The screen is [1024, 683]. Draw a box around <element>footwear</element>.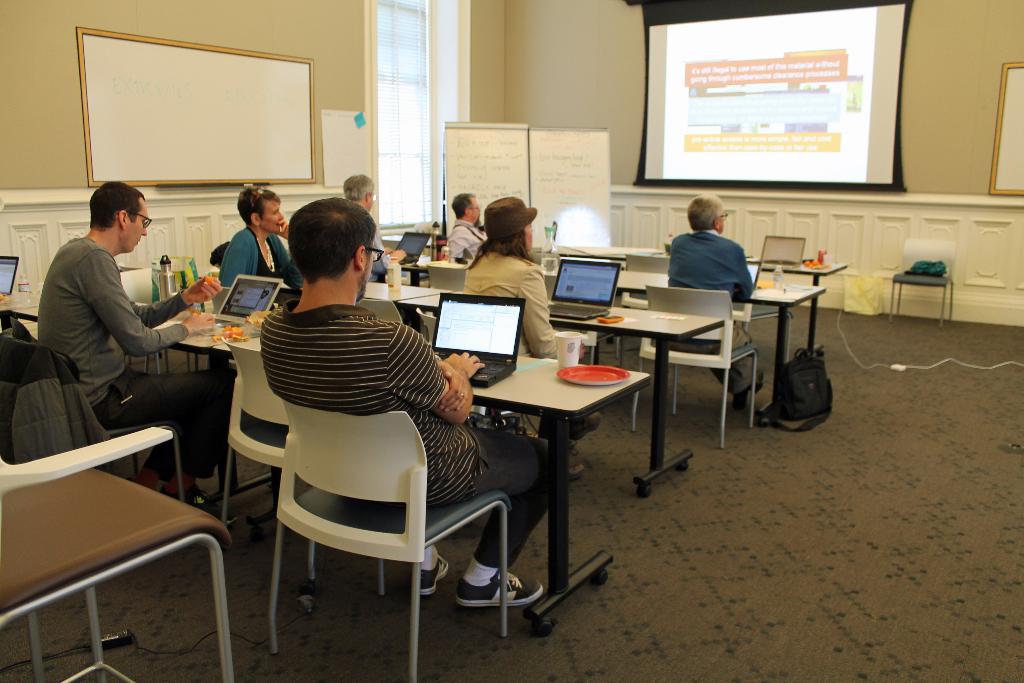
(left=410, top=552, right=452, bottom=598).
